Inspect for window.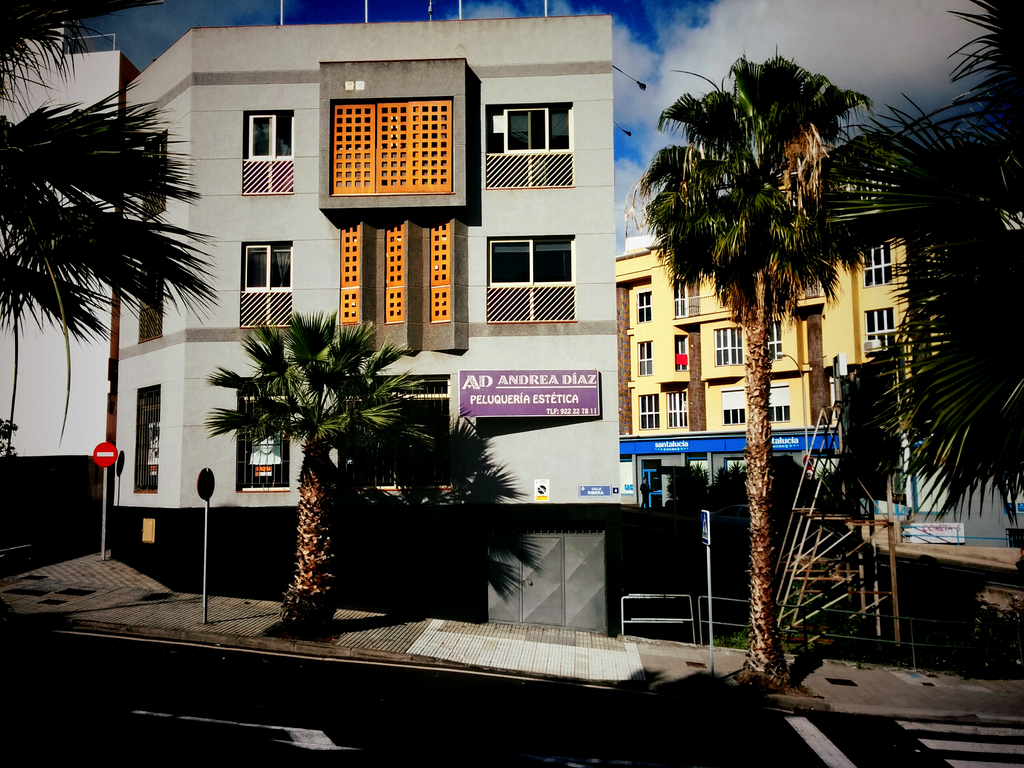
Inspection: pyautogui.locateOnScreen(715, 326, 746, 368).
